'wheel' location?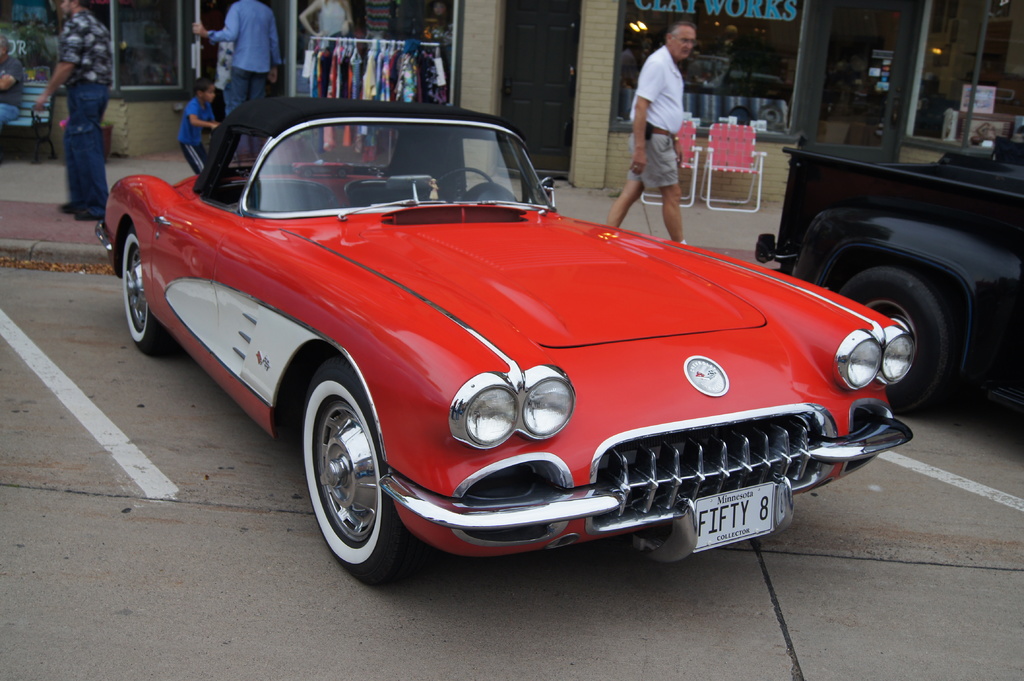
<box>299,366,406,586</box>
